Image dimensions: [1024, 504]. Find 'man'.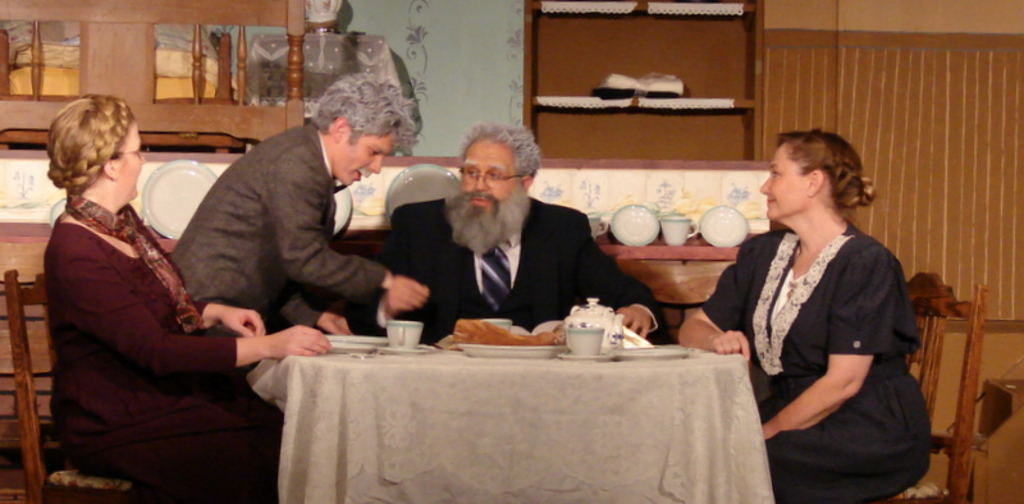
{"x1": 160, "y1": 93, "x2": 417, "y2": 354}.
